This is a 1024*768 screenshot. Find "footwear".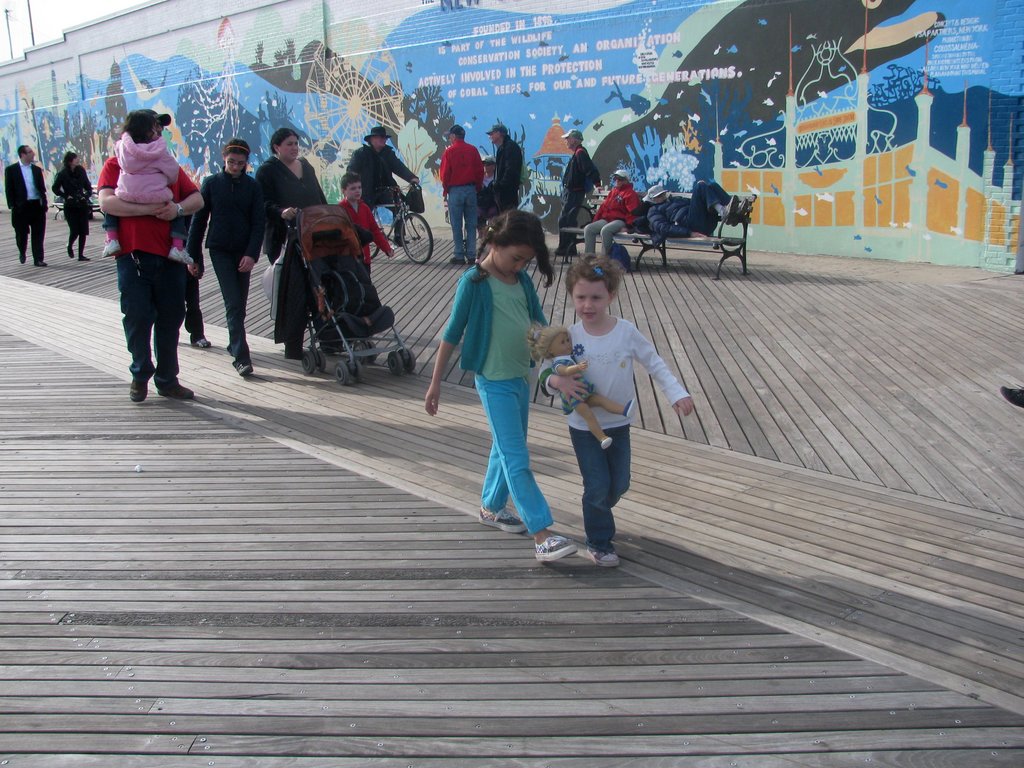
Bounding box: bbox=[157, 385, 195, 399].
